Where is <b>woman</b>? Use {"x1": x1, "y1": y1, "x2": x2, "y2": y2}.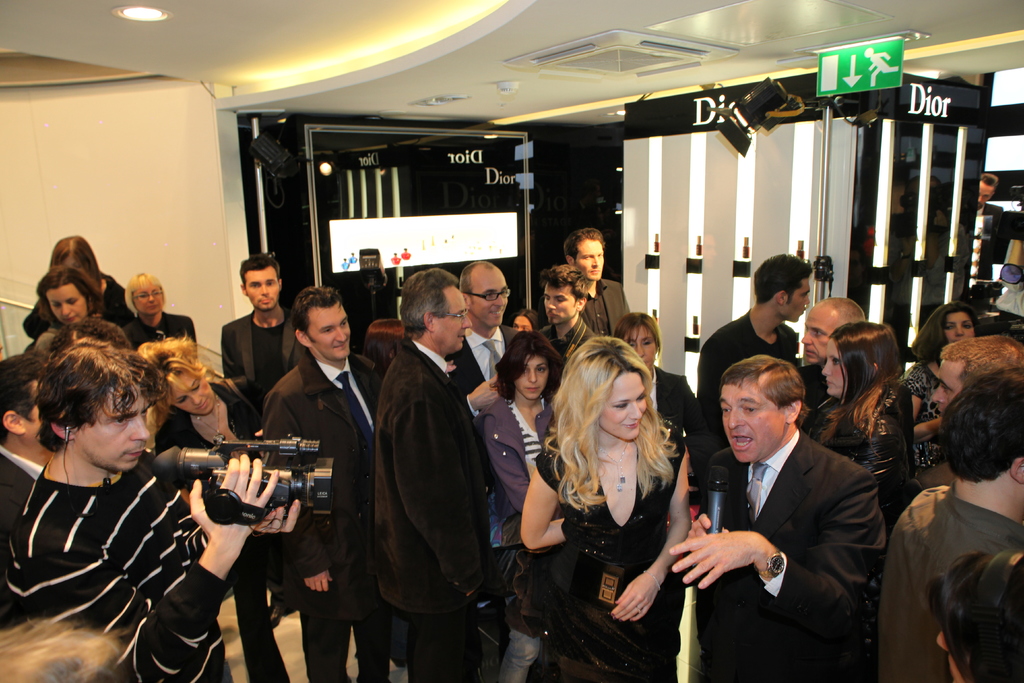
{"x1": 140, "y1": 329, "x2": 295, "y2": 682}.
